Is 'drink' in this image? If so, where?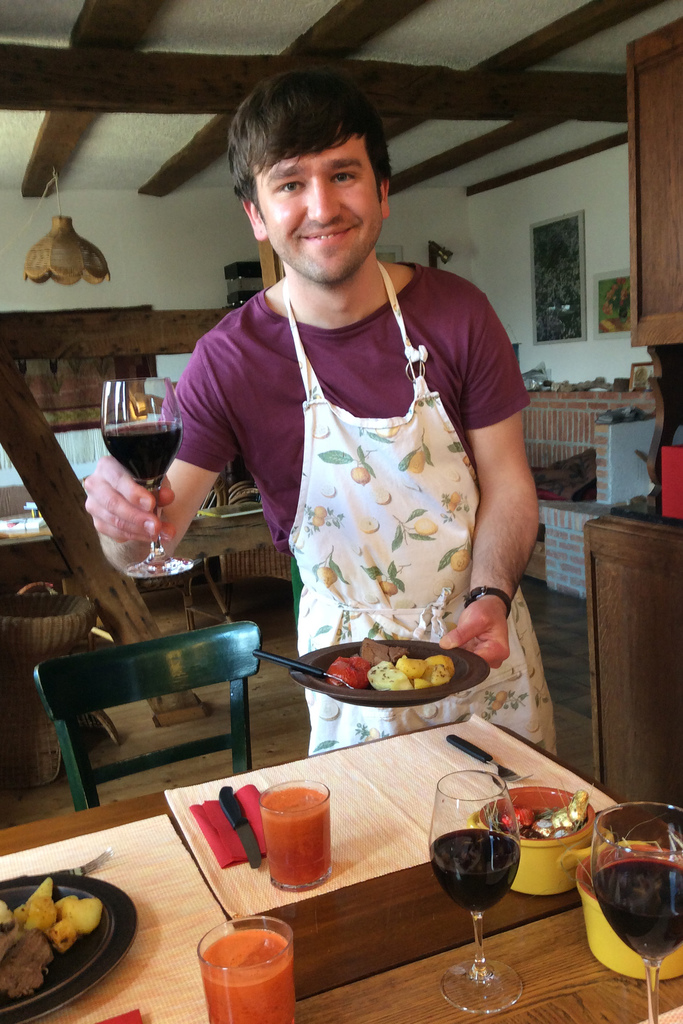
Yes, at 196, 924, 305, 1019.
